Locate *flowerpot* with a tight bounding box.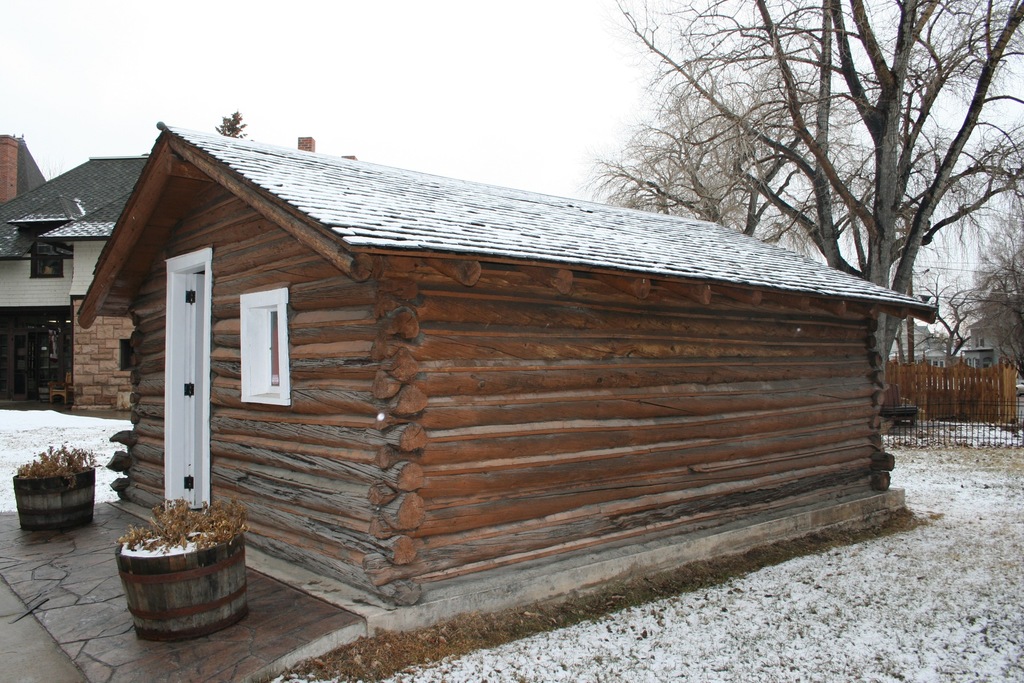
crop(111, 493, 246, 643).
